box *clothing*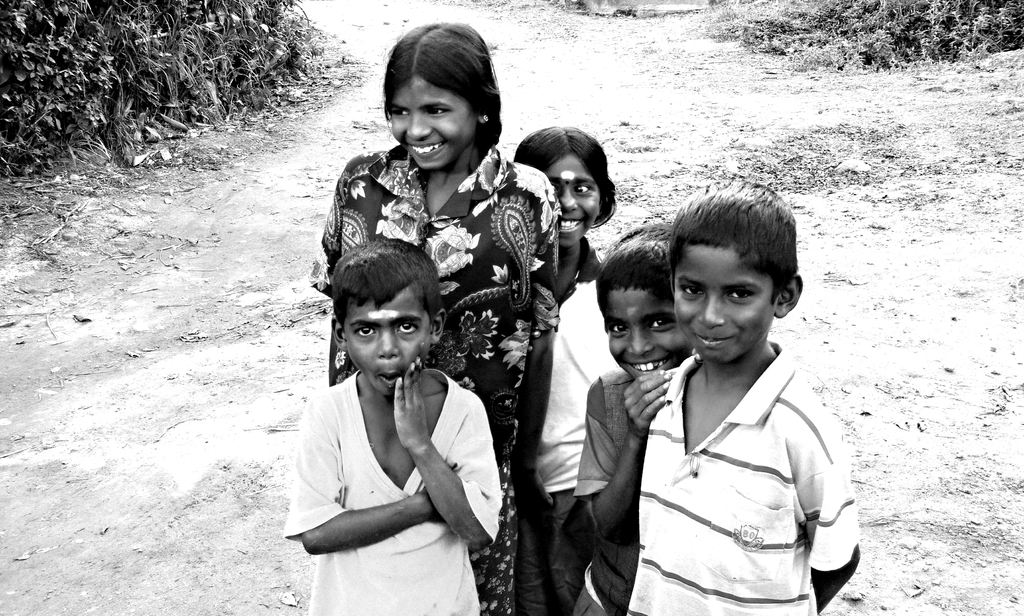
x1=285, y1=372, x2=497, y2=615
